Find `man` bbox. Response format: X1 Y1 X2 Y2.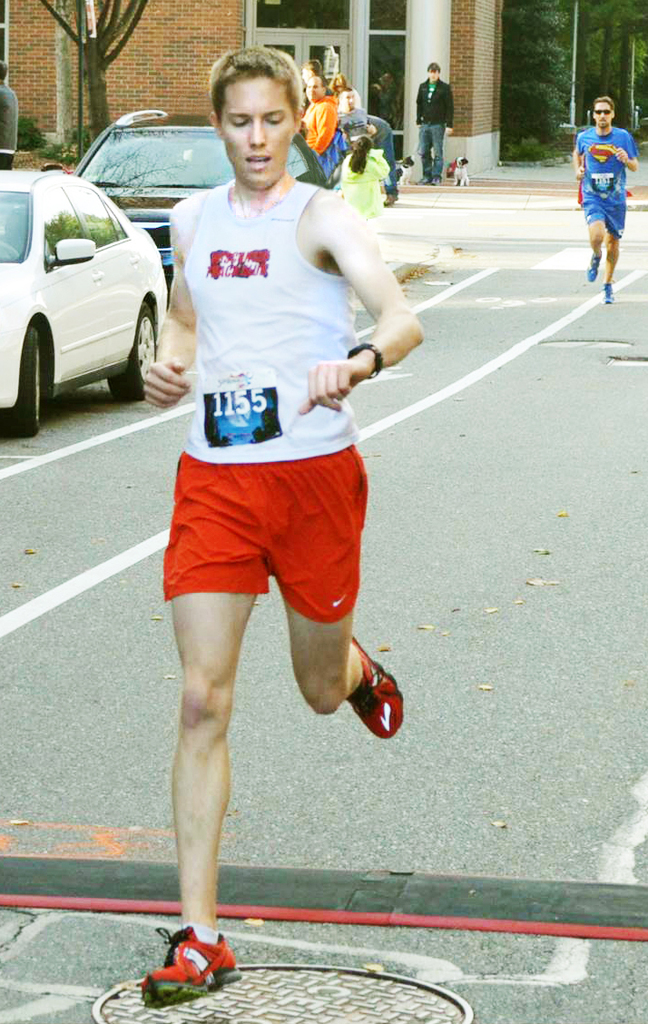
304 77 331 173.
